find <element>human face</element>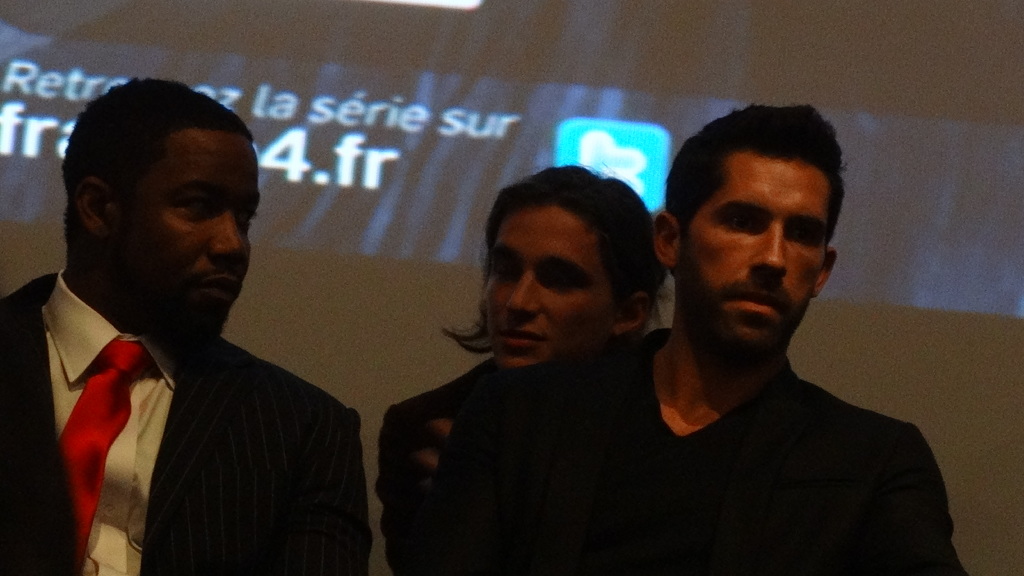
{"left": 110, "top": 133, "right": 260, "bottom": 347}
